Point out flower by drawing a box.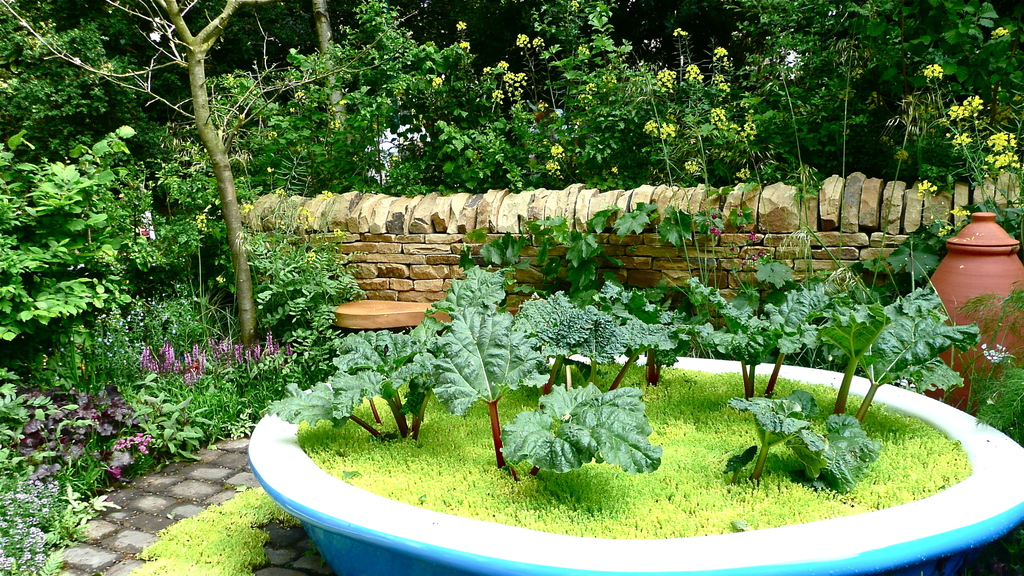
select_region(543, 157, 561, 173).
